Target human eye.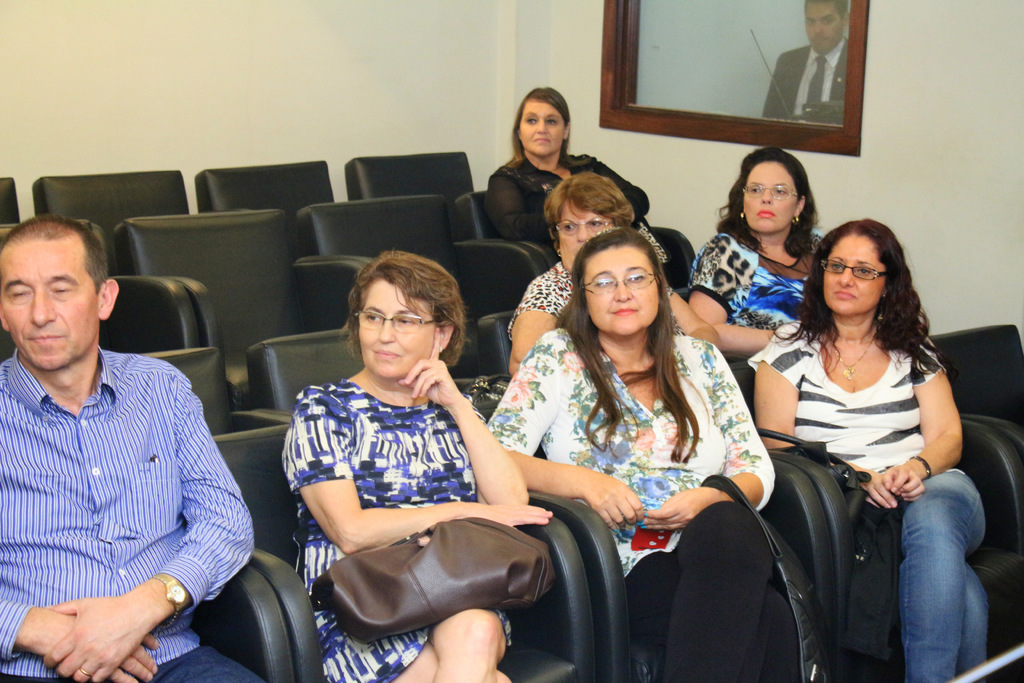
Target region: {"left": 51, "top": 282, "right": 71, "bottom": 297}.
